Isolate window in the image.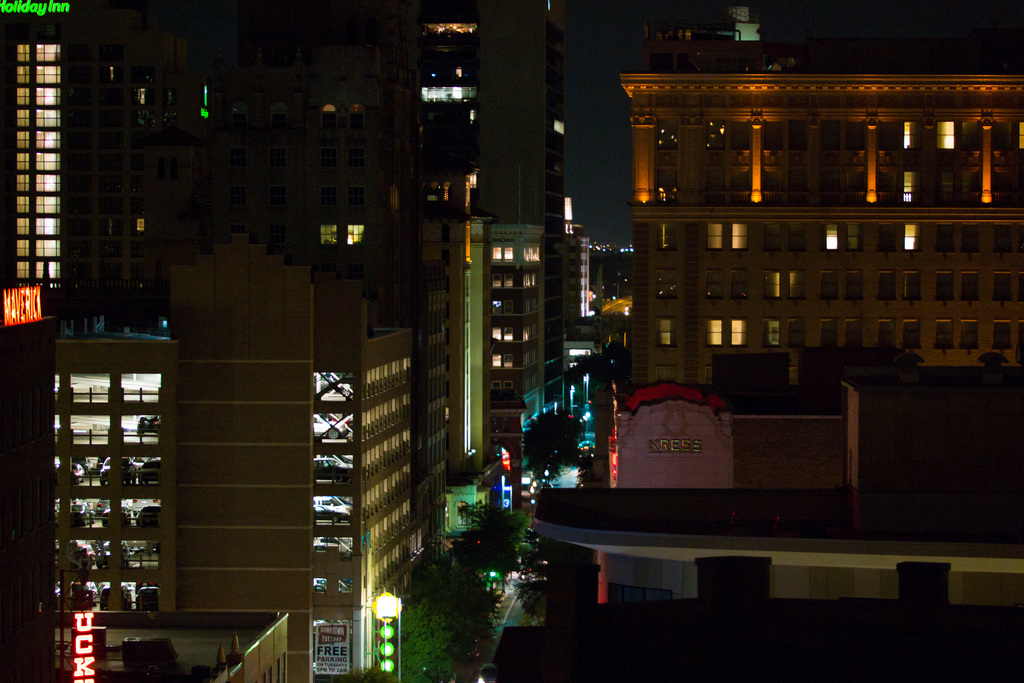
Isolated region: bbox(932, 268, 981, 303).
